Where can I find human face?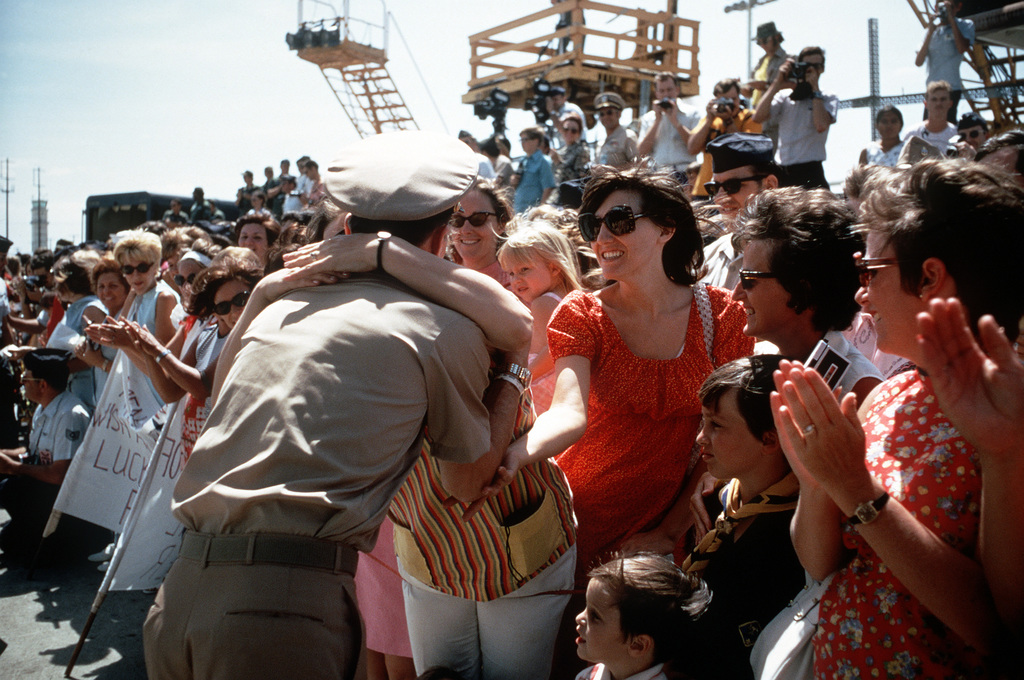
You can find it at l=711, t=168, r=761, b=222.
